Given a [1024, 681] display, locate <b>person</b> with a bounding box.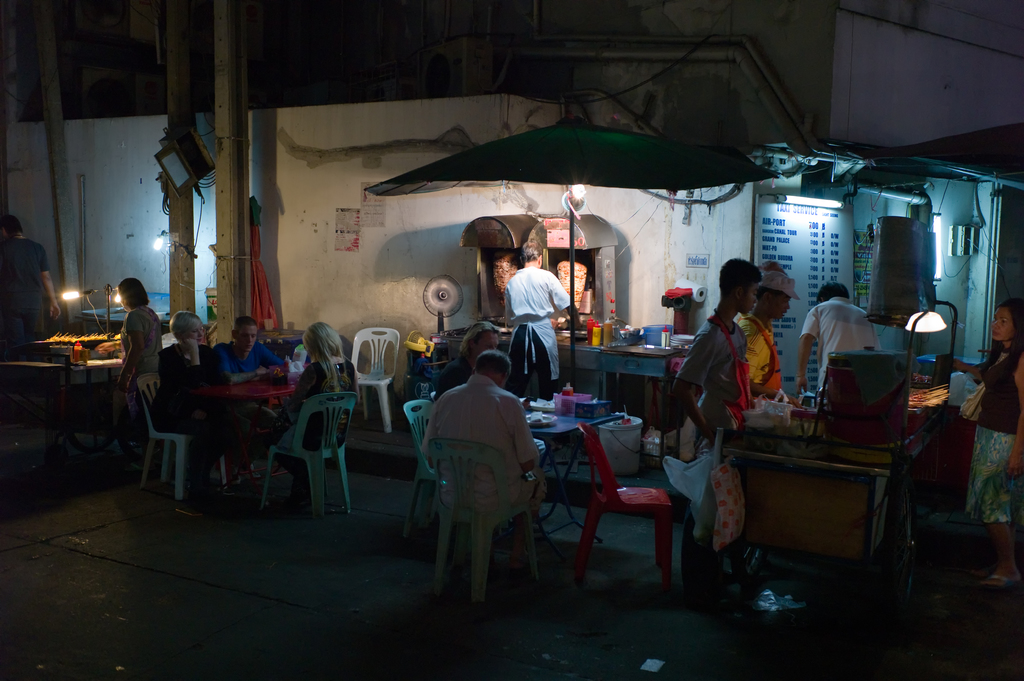
Located: BBox(0, 214, 55, 348).
